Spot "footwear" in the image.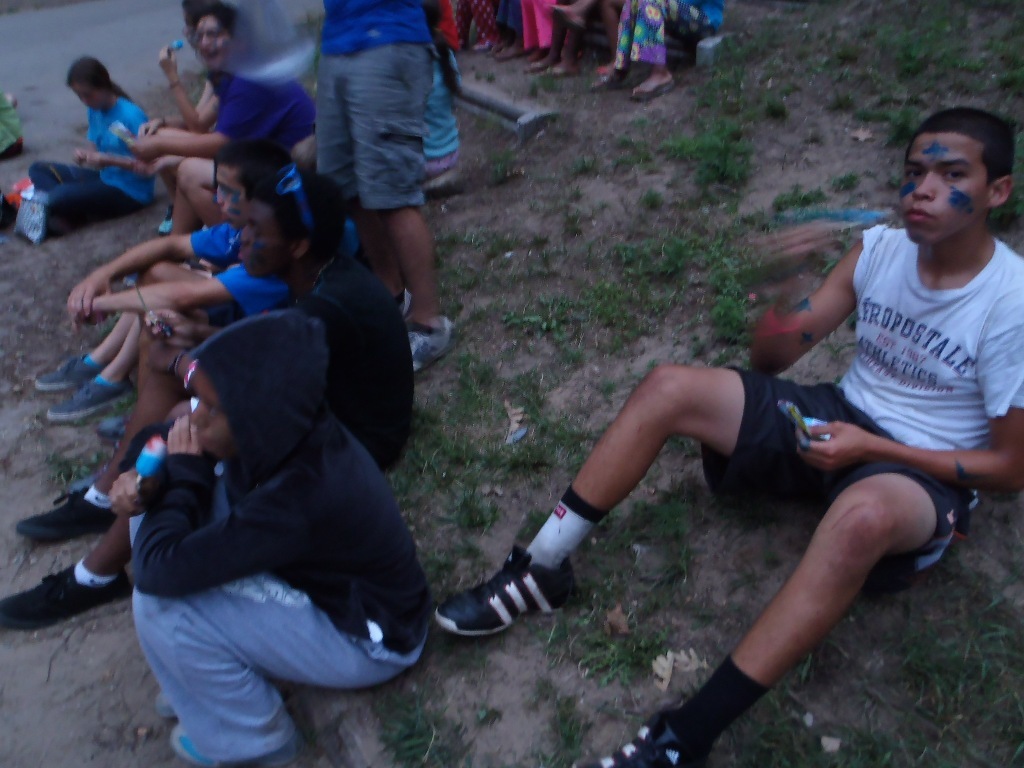
"footwear" found at 97,417,126,439.
